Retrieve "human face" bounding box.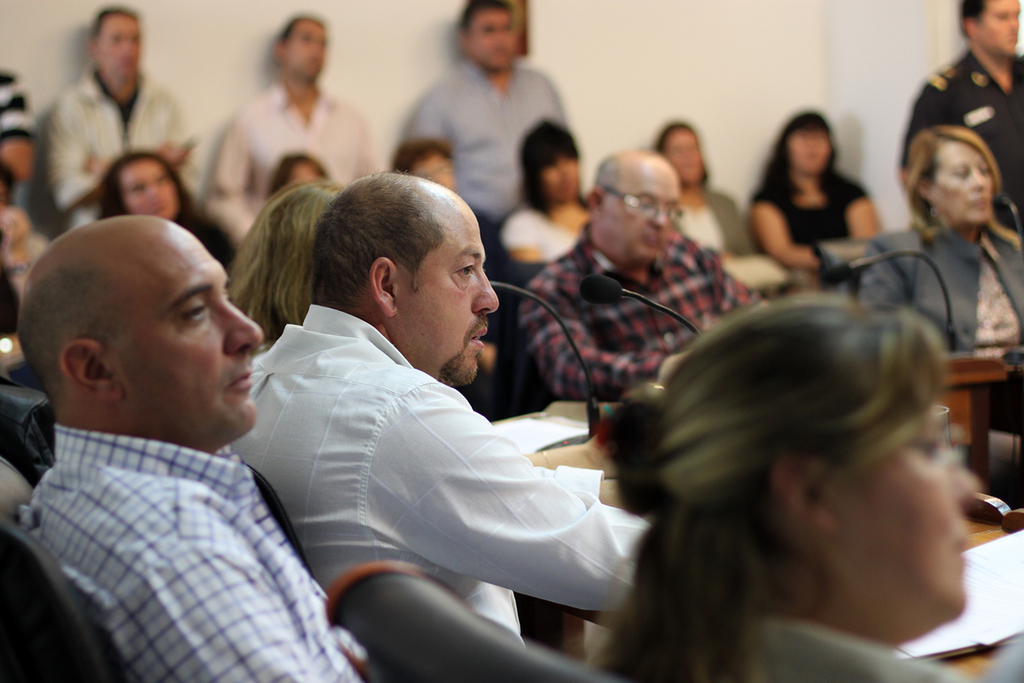
Bounding box: pyautogui.locateOnScreen(543, 156, 579, 203).
